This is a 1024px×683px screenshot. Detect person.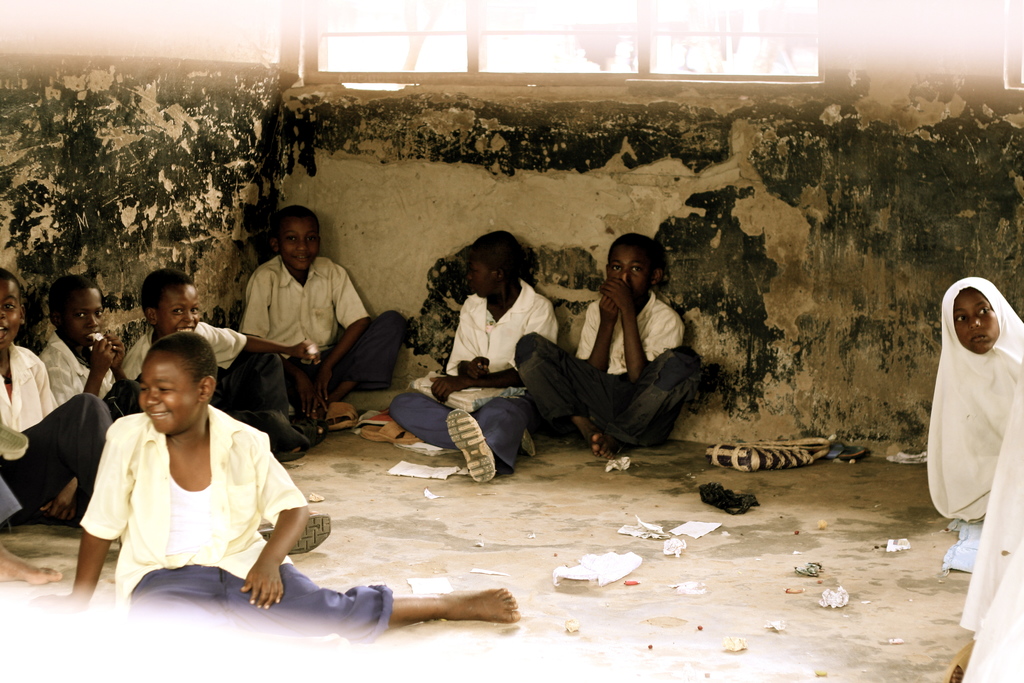
bbox=[0, 483, 59, 582].
